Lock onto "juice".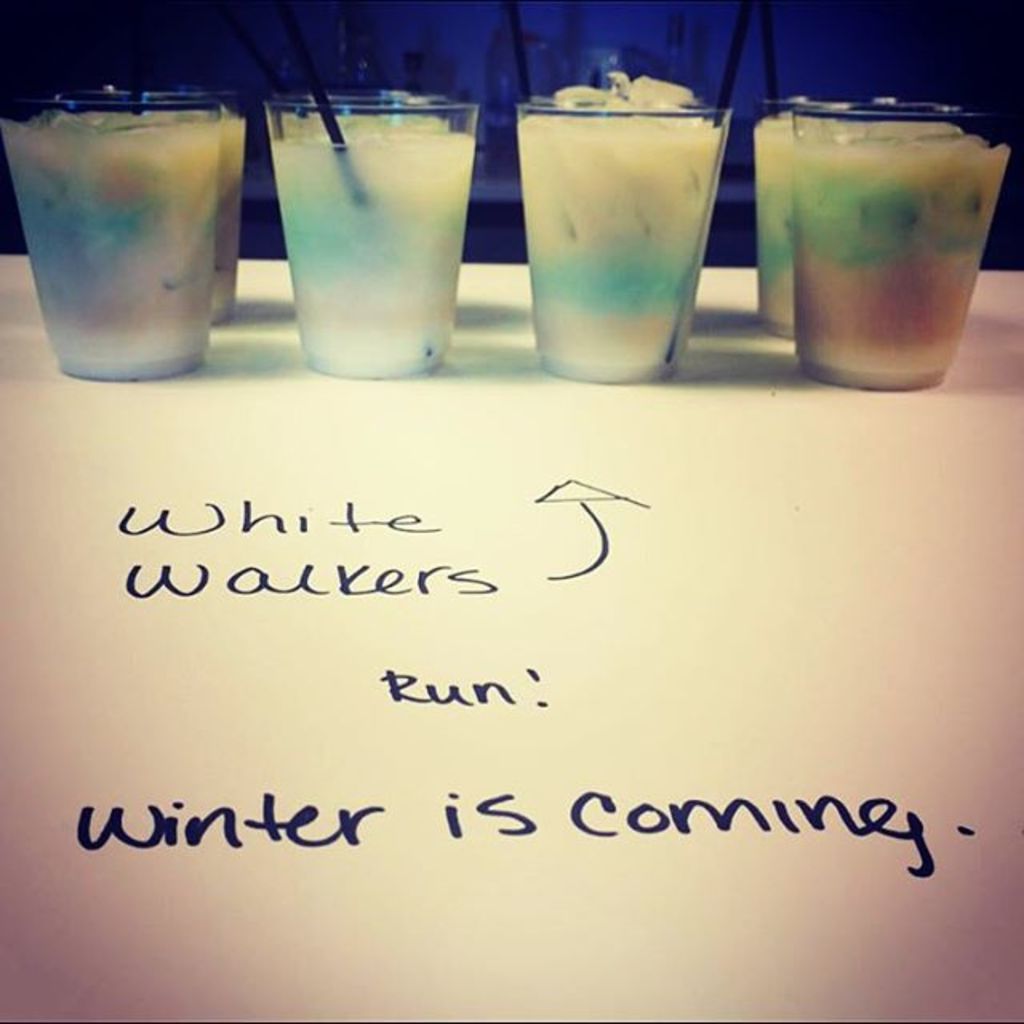
Locked: x1=763 y1=93 x2=1013 y2=384.
